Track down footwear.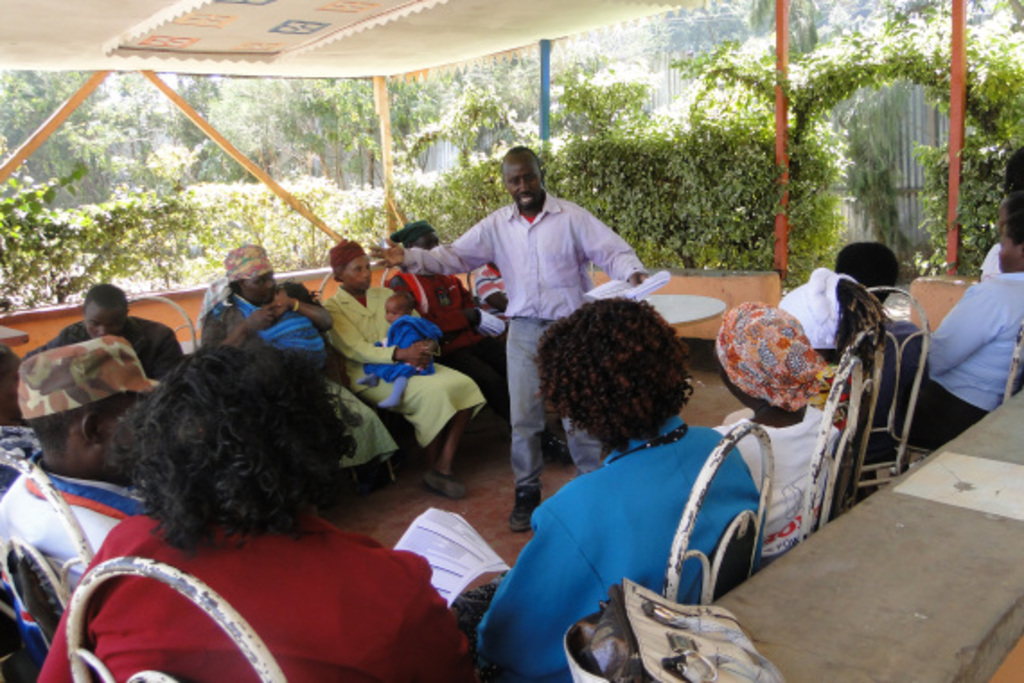
Tracked to locate(541, 422, 571, 462).
